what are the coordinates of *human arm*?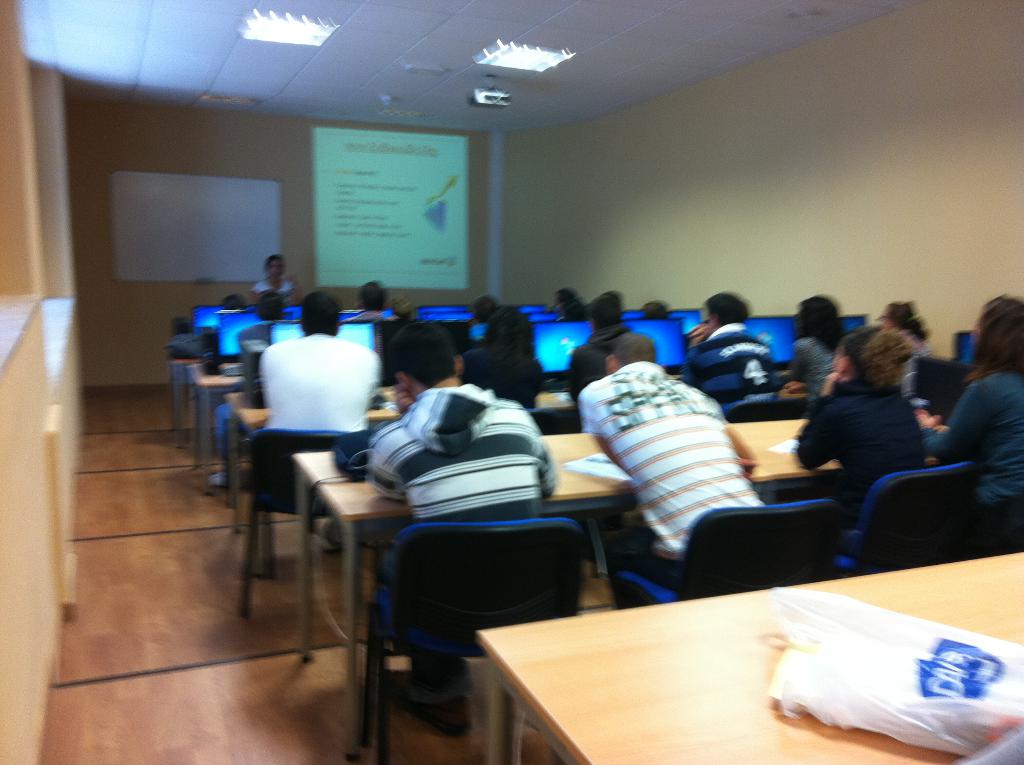
783 339 812 376.
